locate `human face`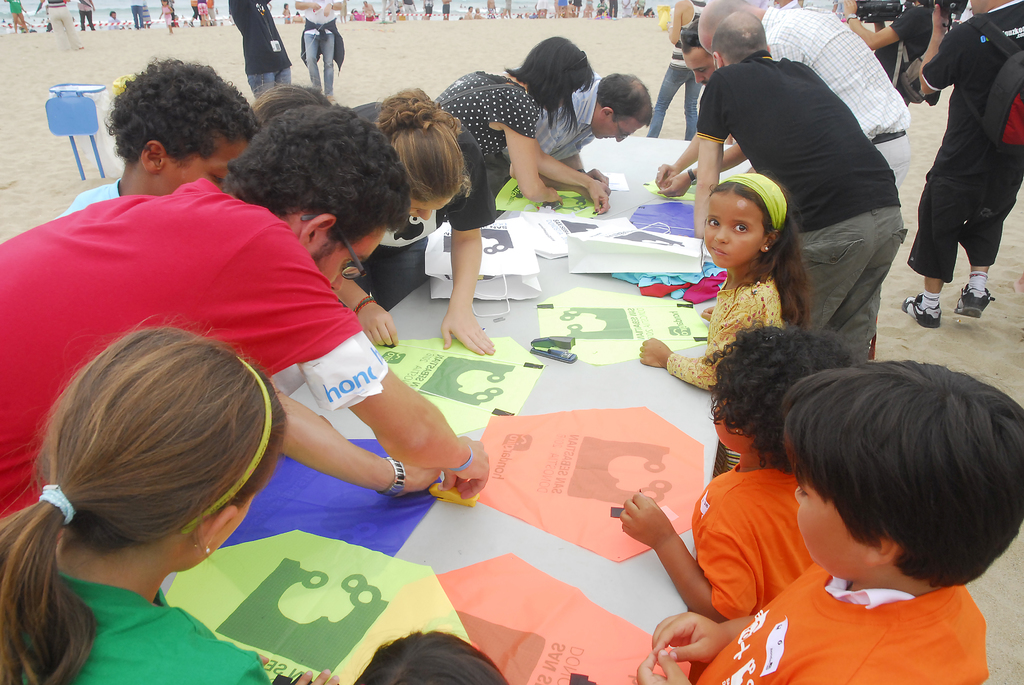
312:222:389:290
